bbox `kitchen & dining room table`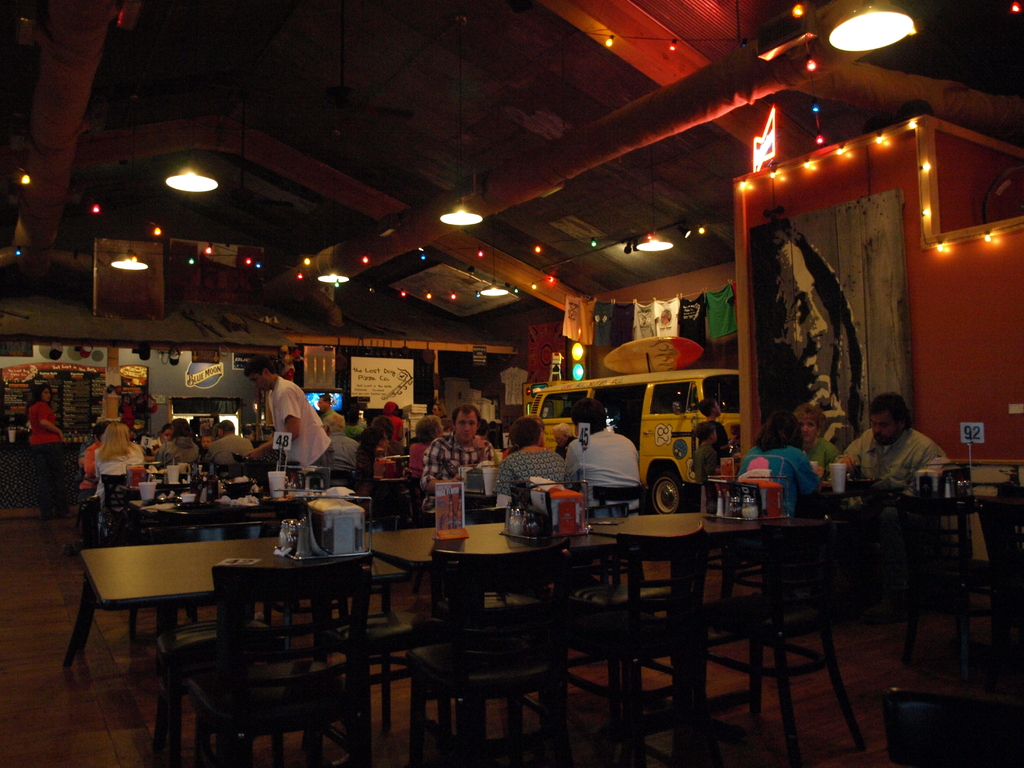
[34, 472, 437, 742]
